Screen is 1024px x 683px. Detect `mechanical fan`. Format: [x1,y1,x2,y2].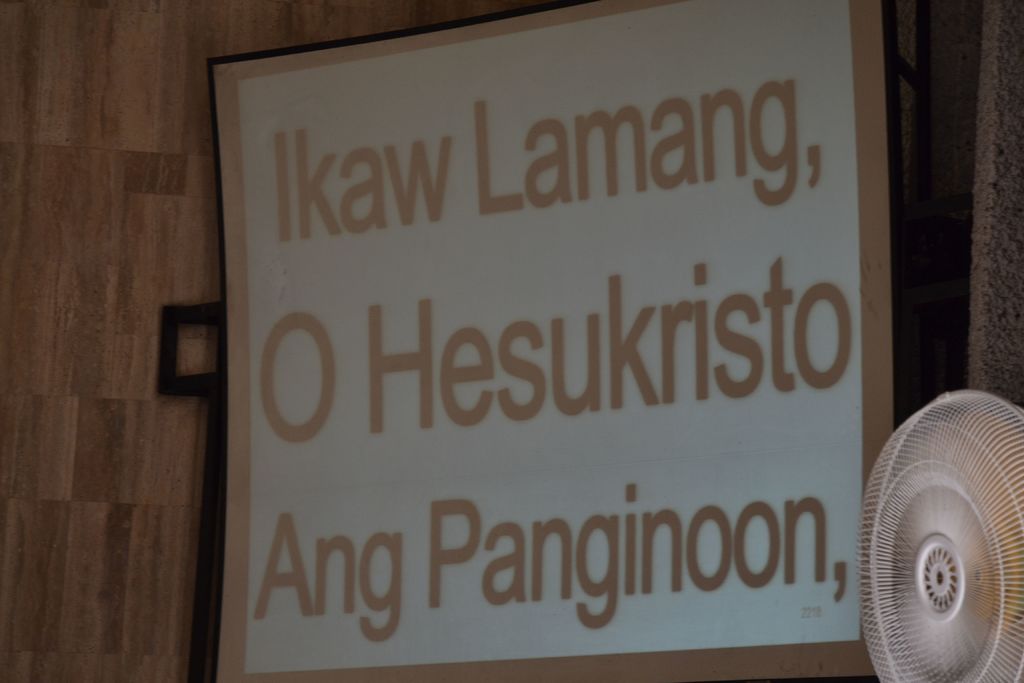
[856,389,1023,682].
